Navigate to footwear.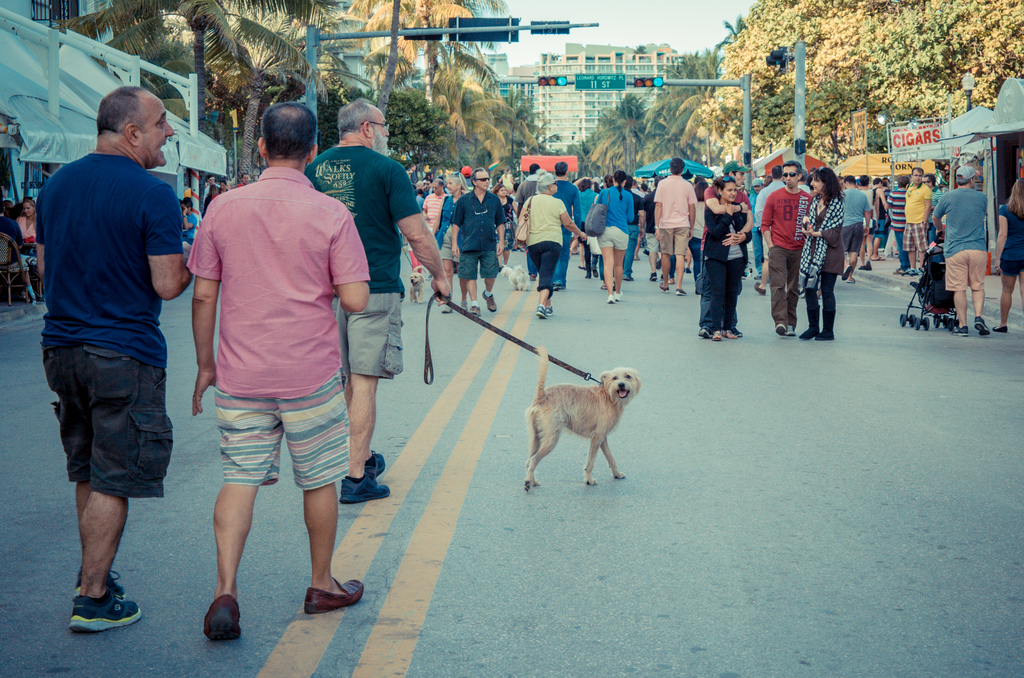
Navigation target: 536,304,553,320.
